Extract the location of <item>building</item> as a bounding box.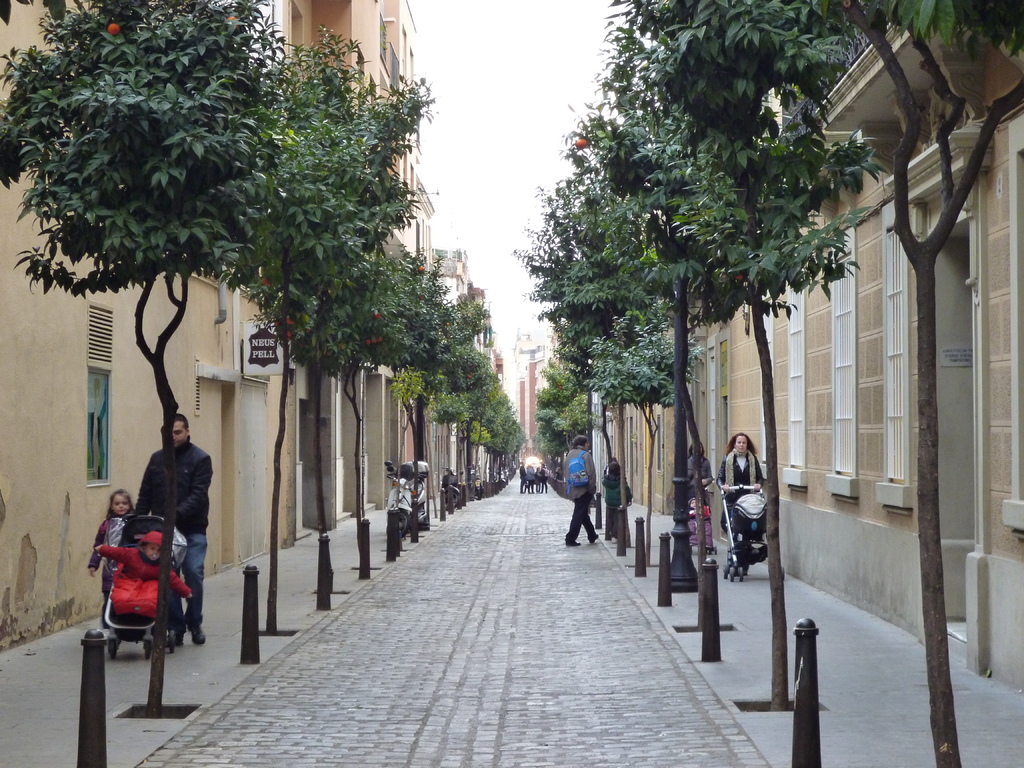
{"x1": 518, "y1": 0, "x2": 1023, "y2": 696}.
